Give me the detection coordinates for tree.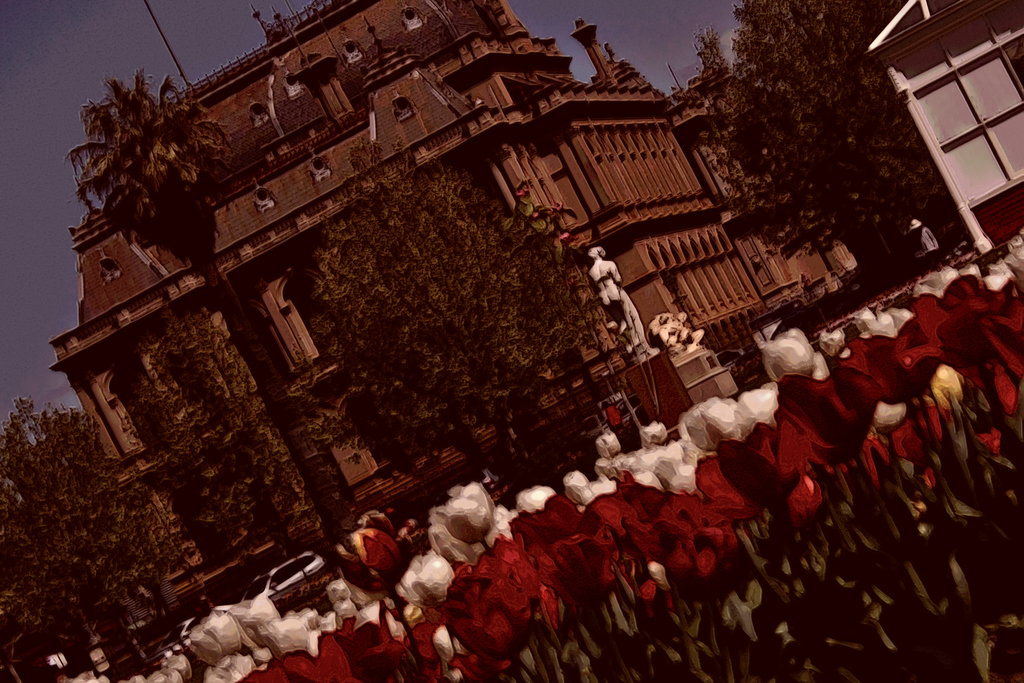
(x1=65, y1=51, x2=368, y2=549).
